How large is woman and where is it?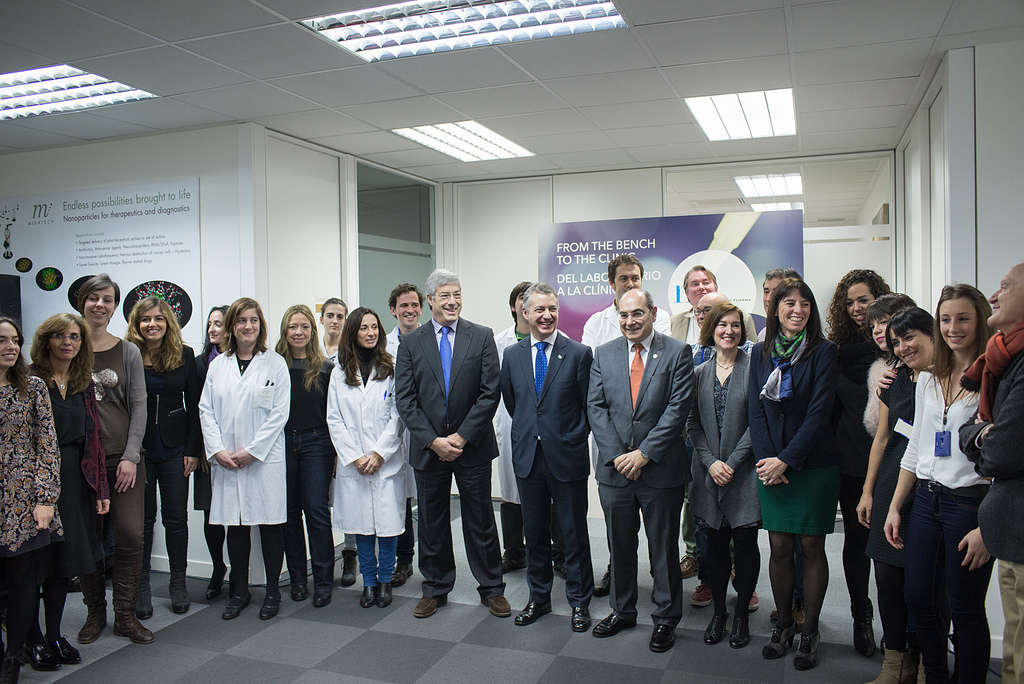
Bounding box: (77,272,155,644).
